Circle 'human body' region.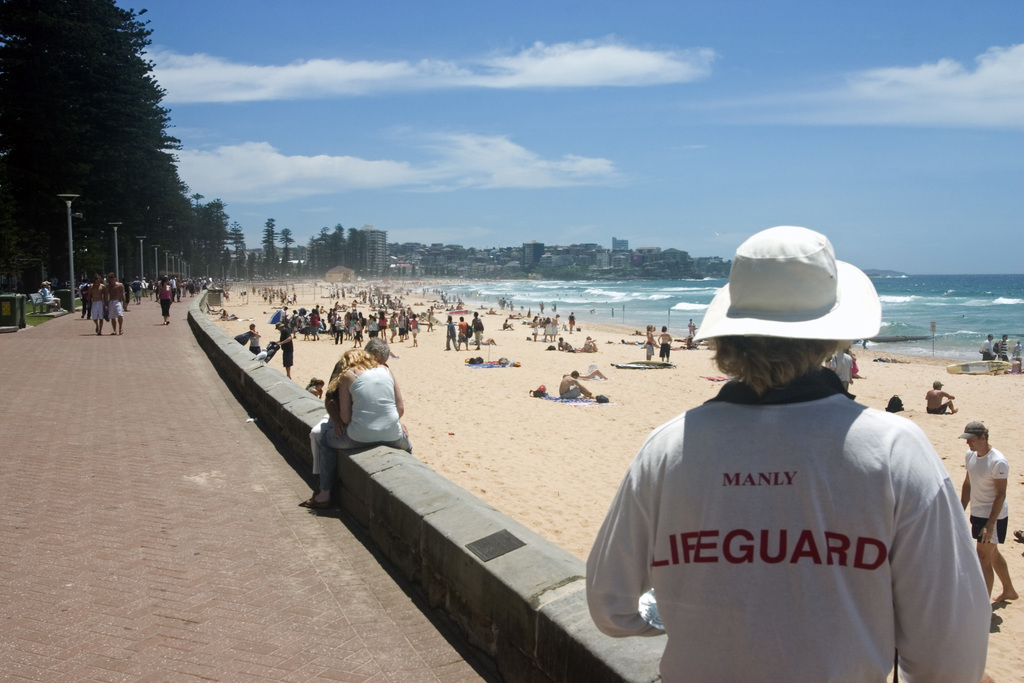
Region: 506:319:513:329.
